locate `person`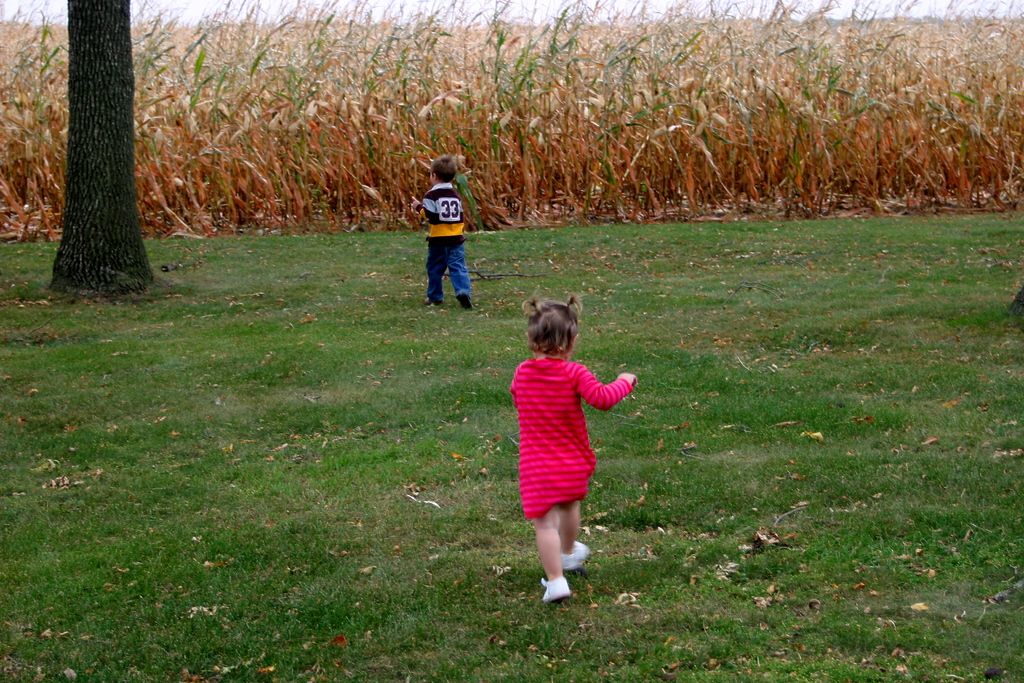
[x1=511, y1=298, x2=637, y2=600]
